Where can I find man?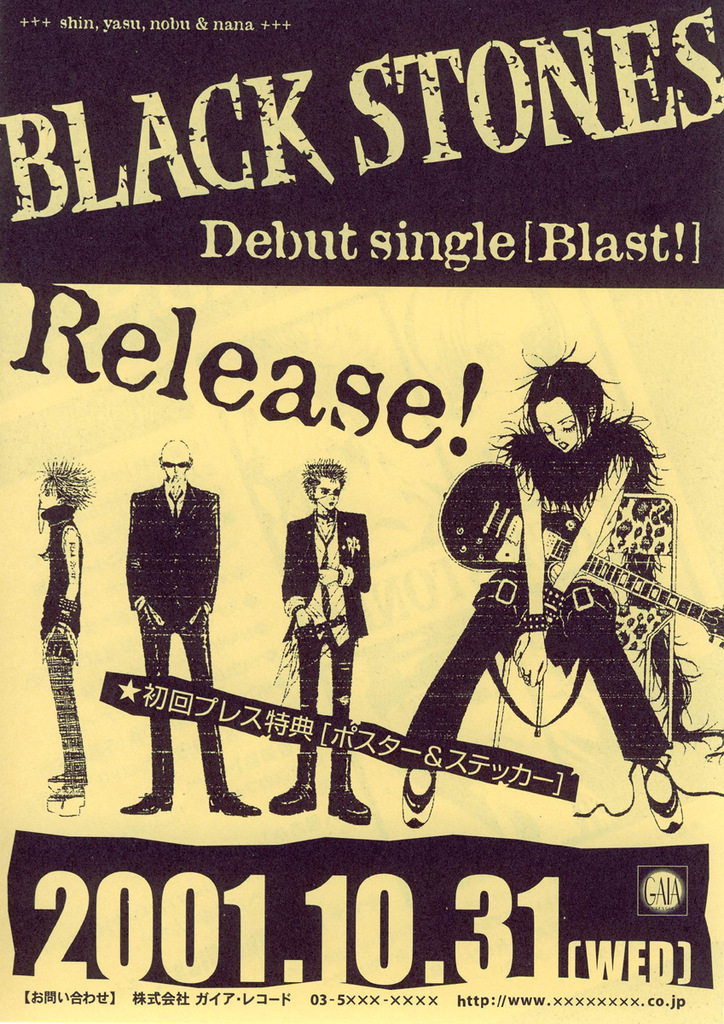
You can find it at Rect(265, 457, 371, 821).
